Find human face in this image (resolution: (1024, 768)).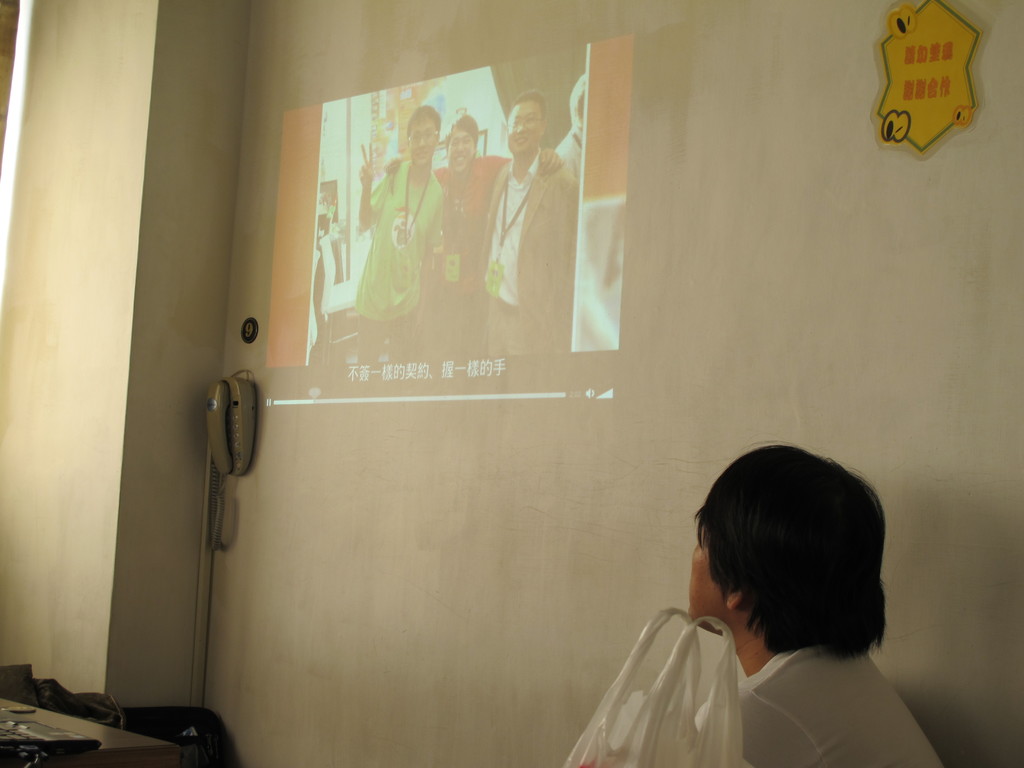
503/104/543/157.
